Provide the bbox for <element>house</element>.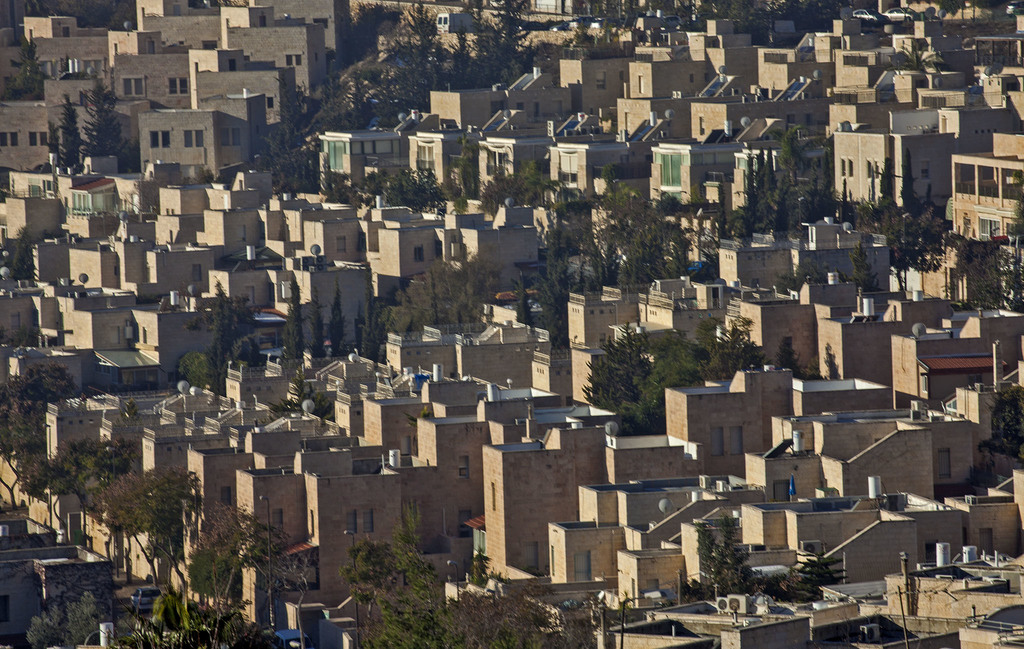
60:154:122:226.
